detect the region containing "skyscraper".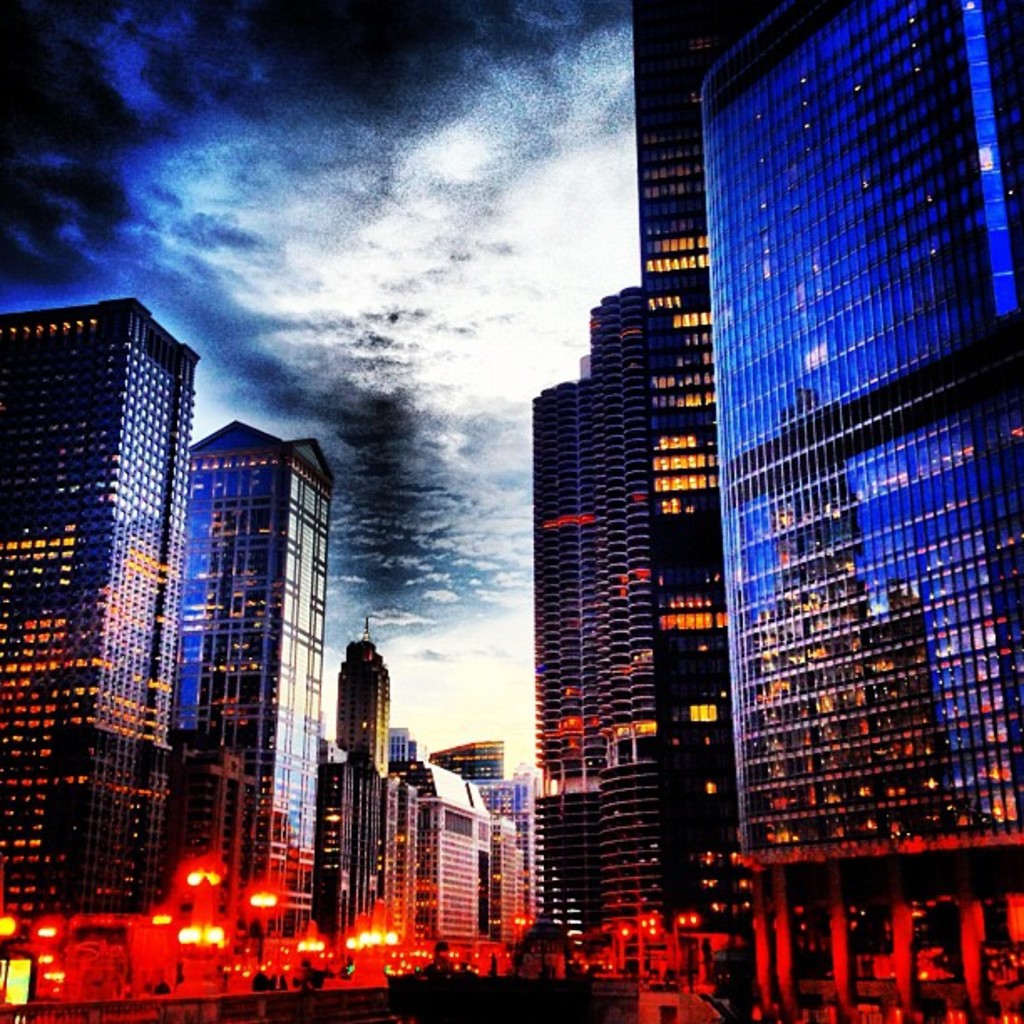
631 0 748 1012.
